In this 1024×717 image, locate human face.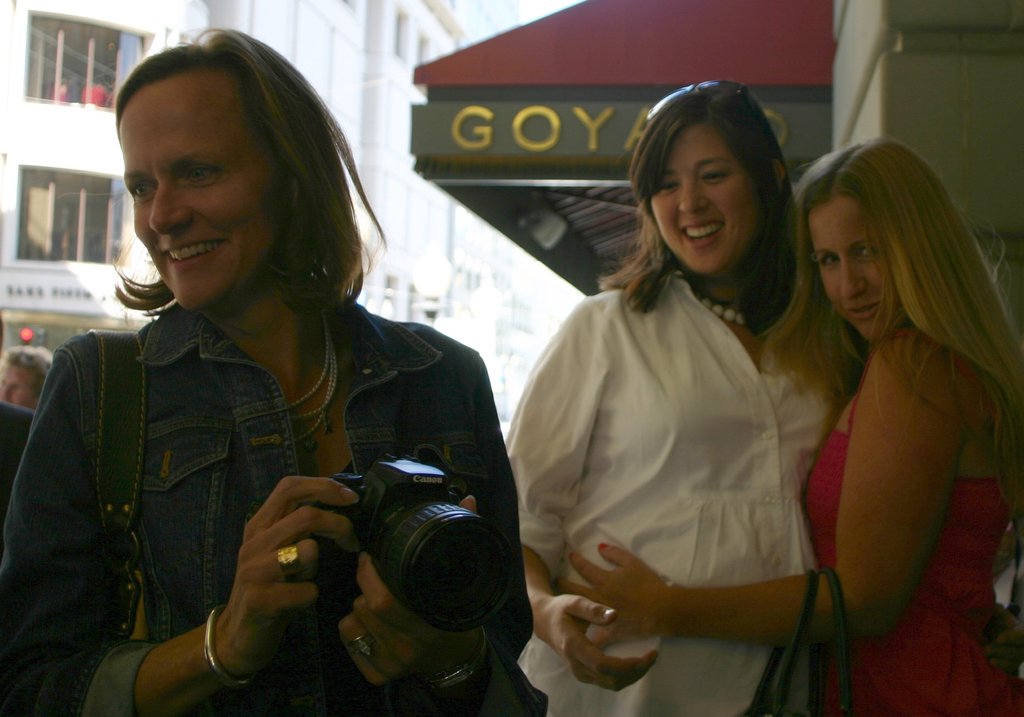
Bounding box: locate(116, 78, 286, 311).
